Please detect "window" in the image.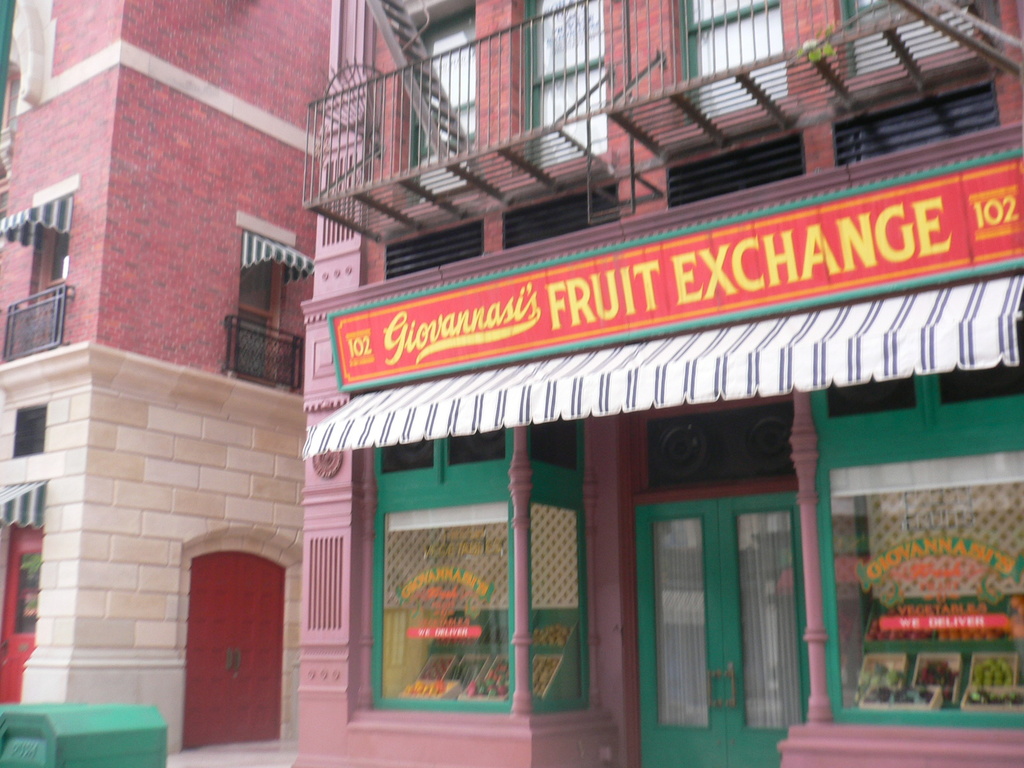
{"left": 235, "top": 254, "right": 281, "bottom": 390}.
